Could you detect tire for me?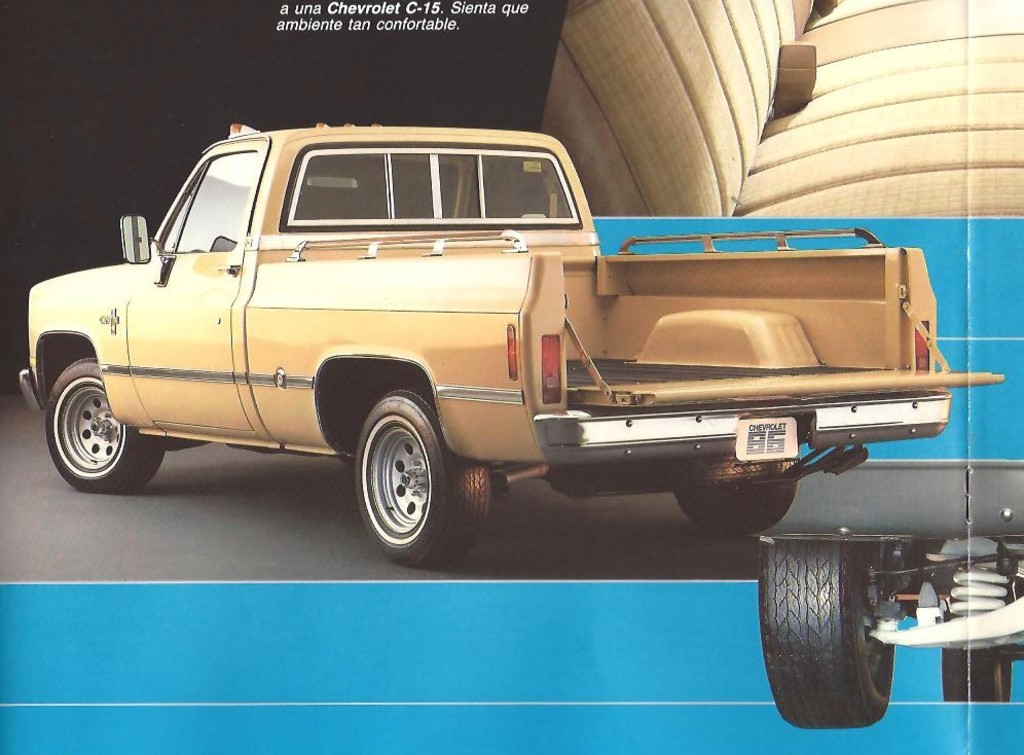
Detection result: (45, 356, 169, 490).
